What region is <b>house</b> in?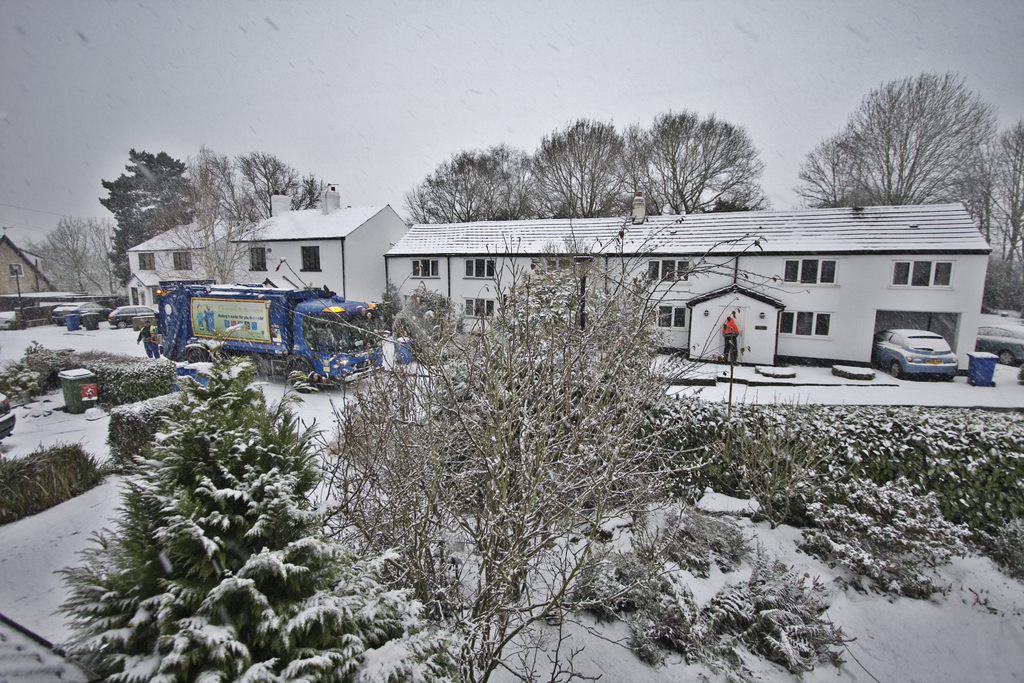
locate(122, 218, 245, 313).
